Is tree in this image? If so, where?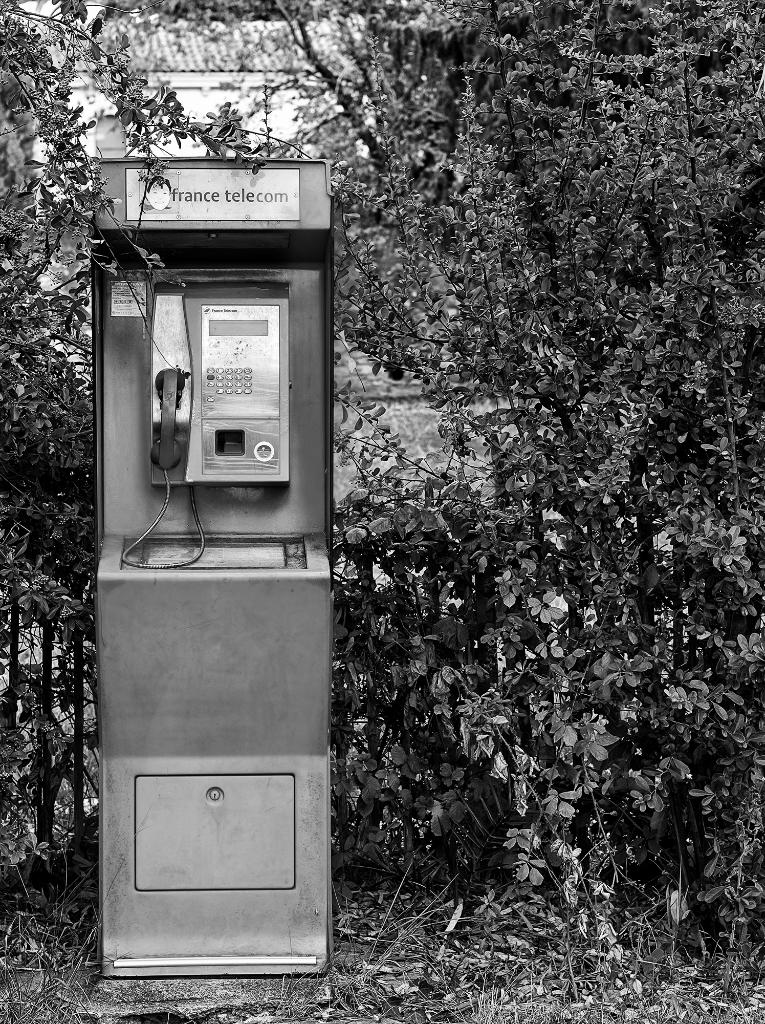
Yes, at left=0, top=0, right=764, bottom=988.
